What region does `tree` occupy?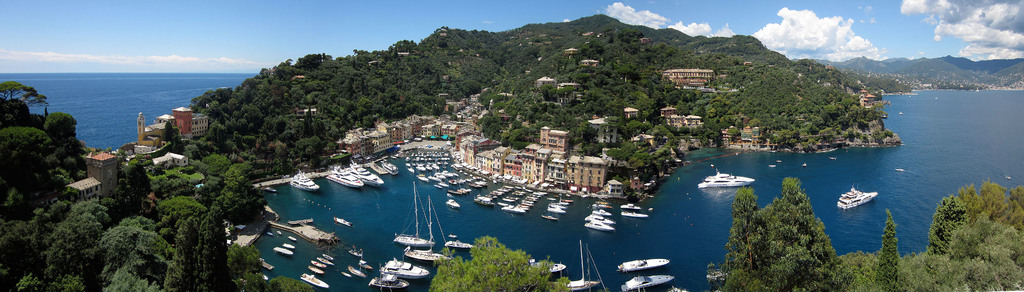
select_region(840, 245, 886, 291).
